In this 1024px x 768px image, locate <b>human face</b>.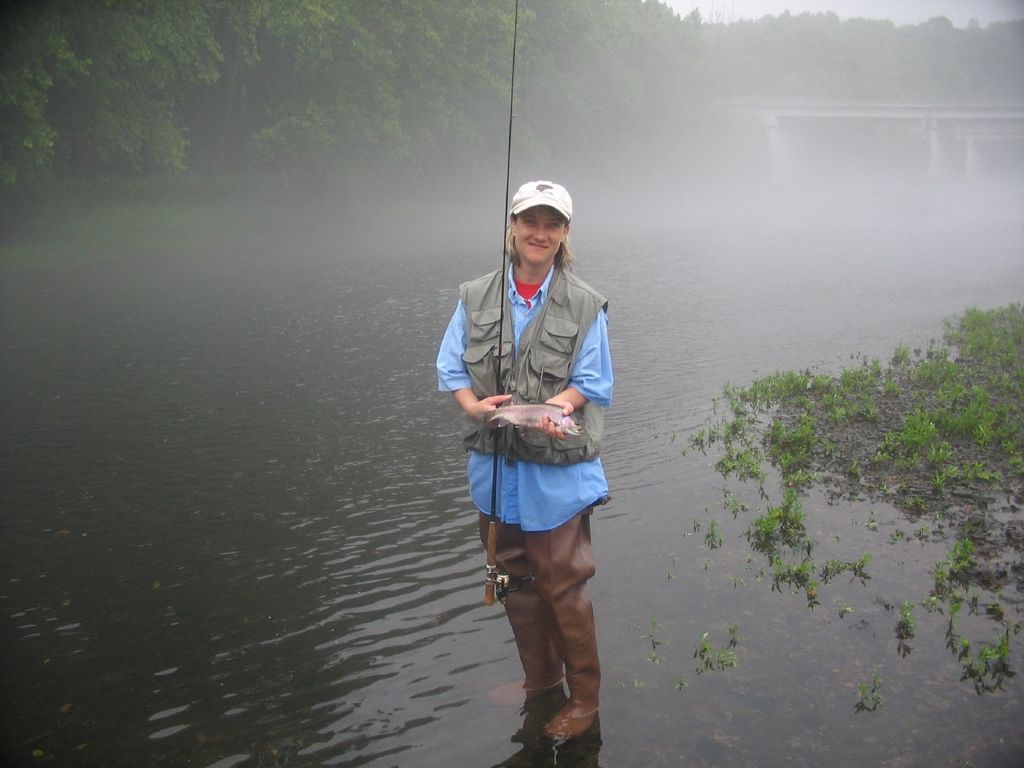
Bounding box: 514,206,566,266.
